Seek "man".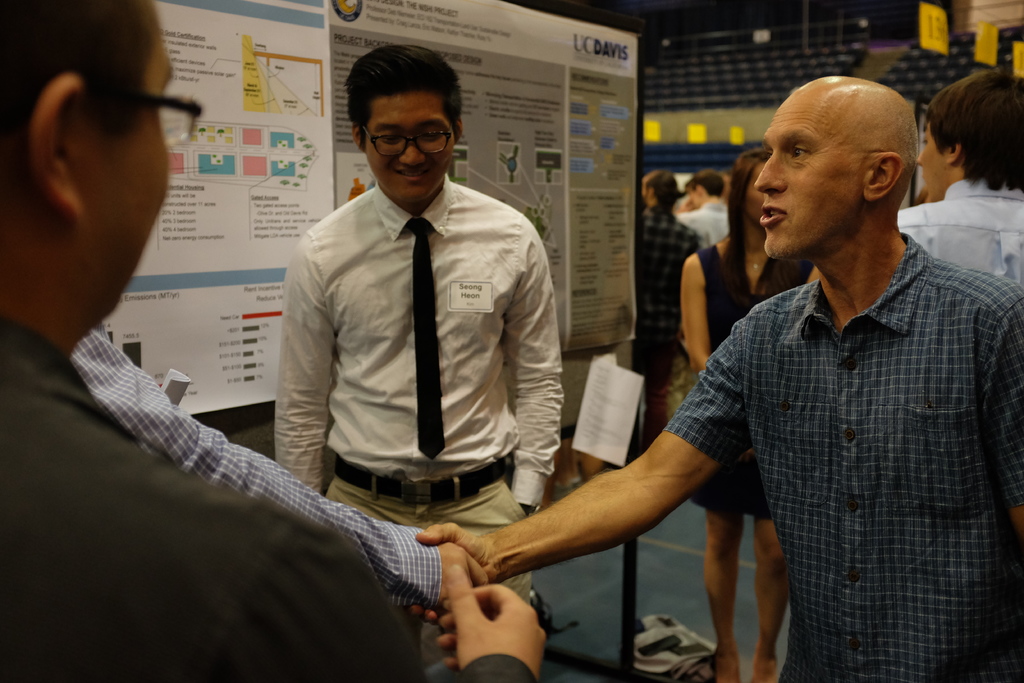
x1=668, y1=172, x2=738, y2=260.
